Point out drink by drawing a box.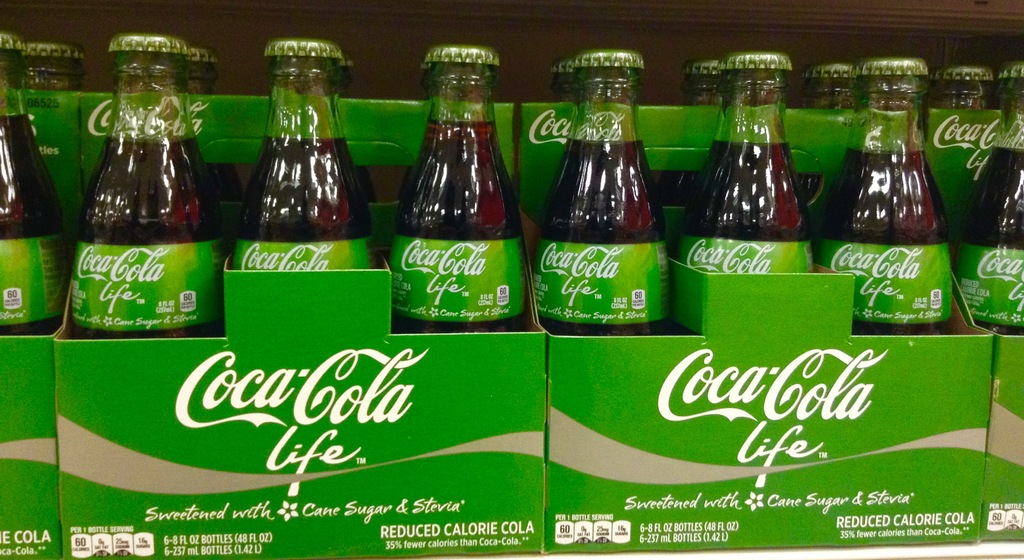
pyautogui.locateOnScreen(957, 102, 1023, 331).
